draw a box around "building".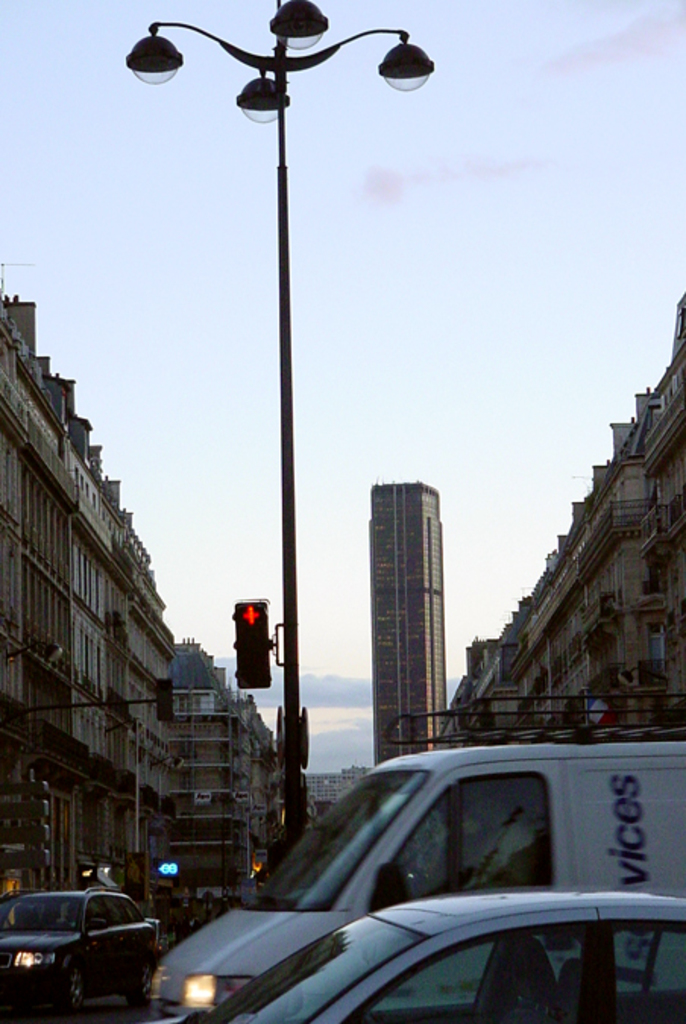
l=370, t=482, r=451, b=768.
